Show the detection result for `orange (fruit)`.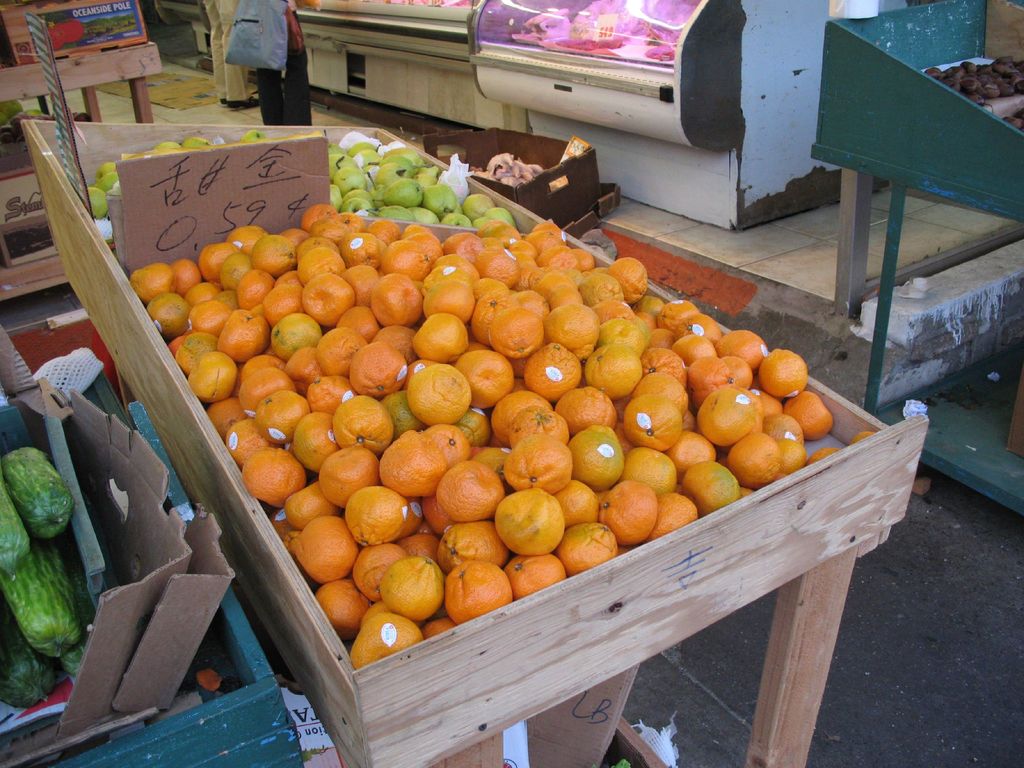
{"left": 194, "top": 286, "right": 216, "bottom": 300}.
